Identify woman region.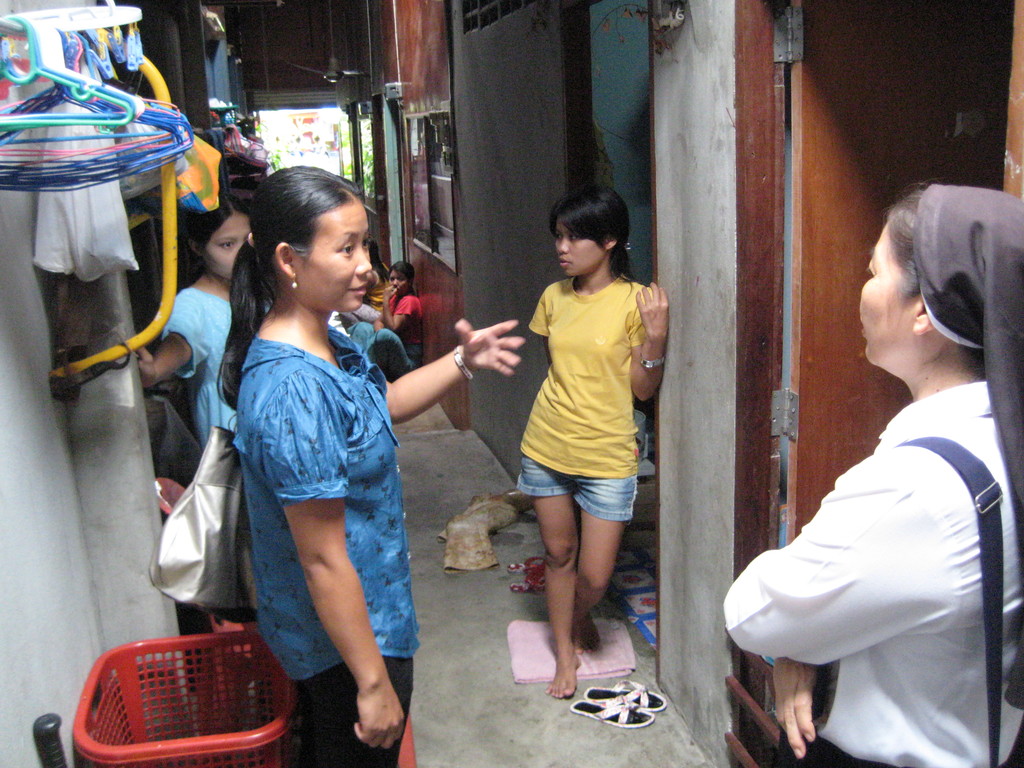
Region: [x1=513, y1=185, x2=678, y2=698].
